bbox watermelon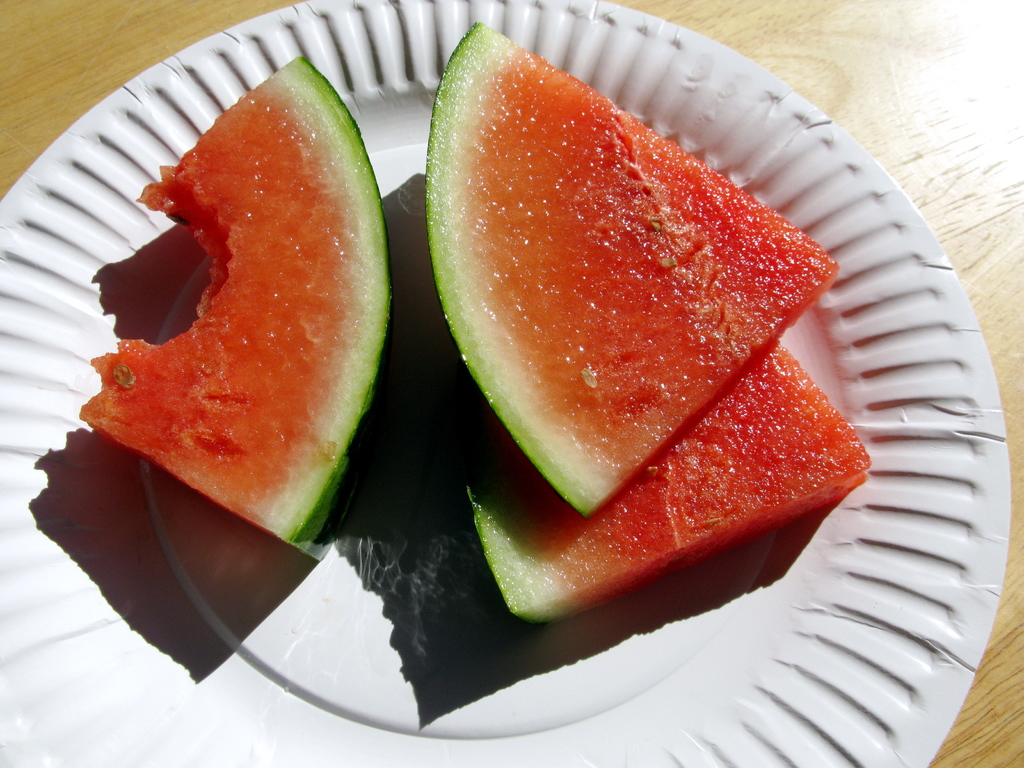
472 339 871 625
